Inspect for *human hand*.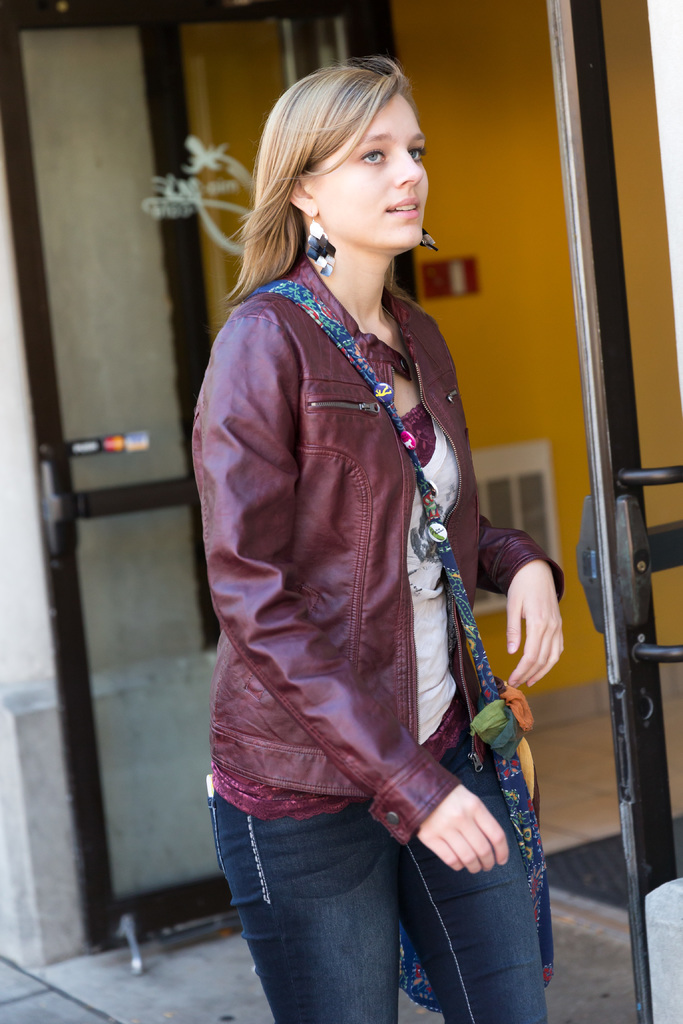
Inspection: <box>411,787,511,881</box>.
